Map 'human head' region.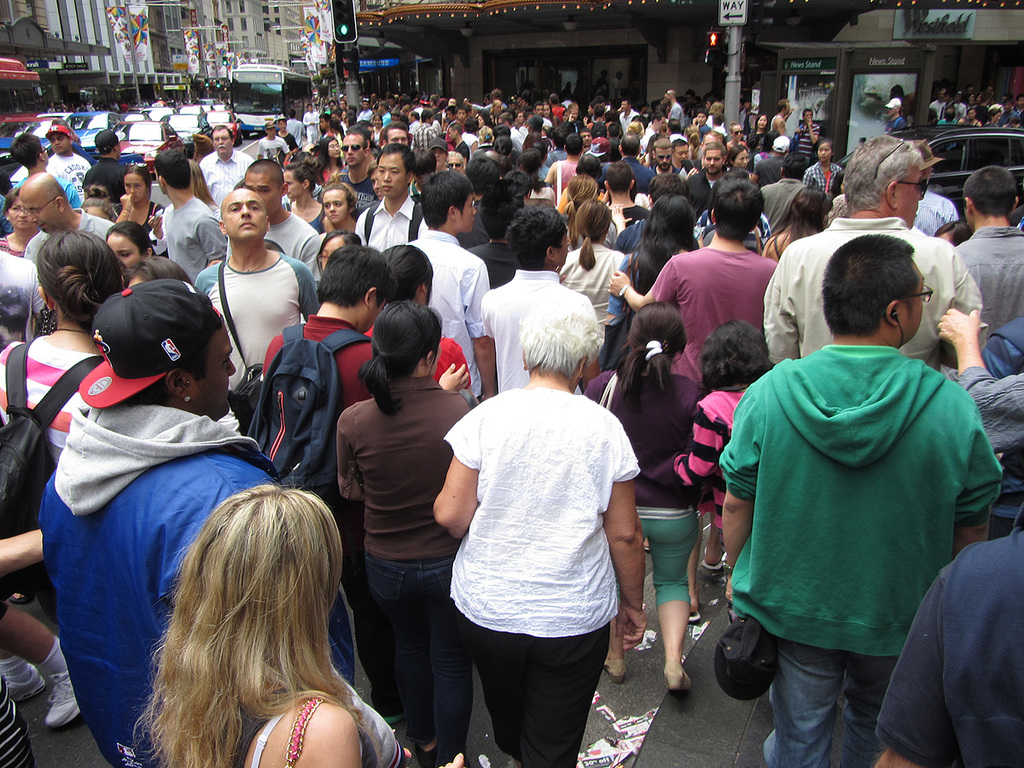
Mapped to 130, 500, 373, 730.
